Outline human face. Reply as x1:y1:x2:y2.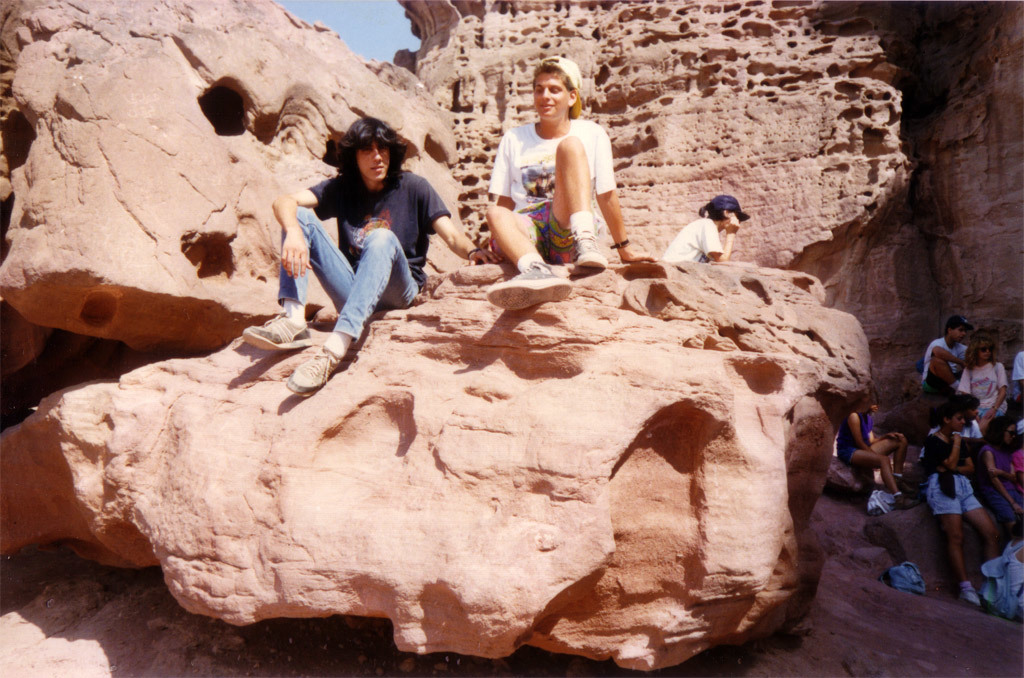
356:138:392:182.
